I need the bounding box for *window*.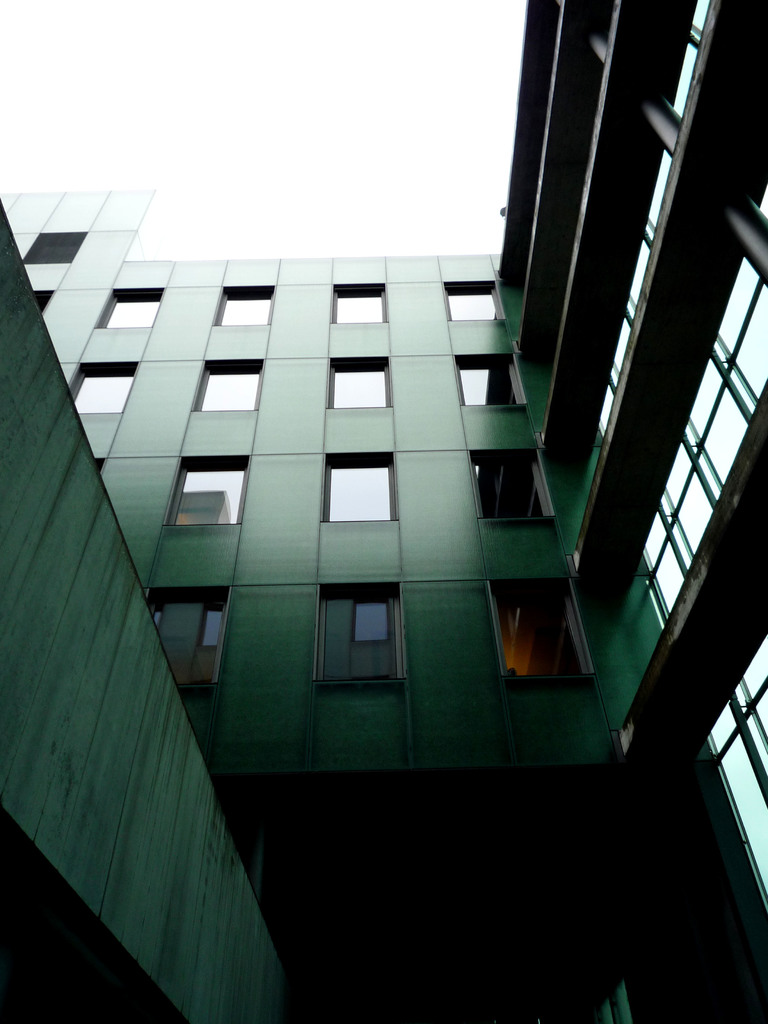
Here it is: bbox=[444, 279, 504, 323].
